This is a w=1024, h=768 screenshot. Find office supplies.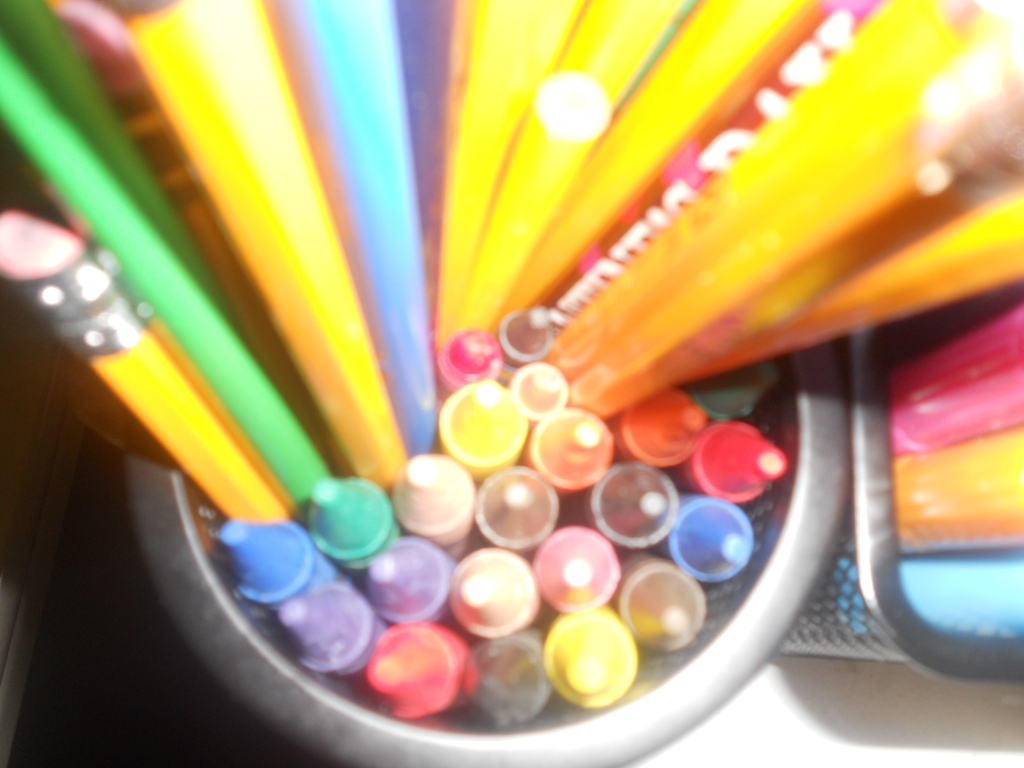
Bounding box: BBox(454, 549, 529, 633).
